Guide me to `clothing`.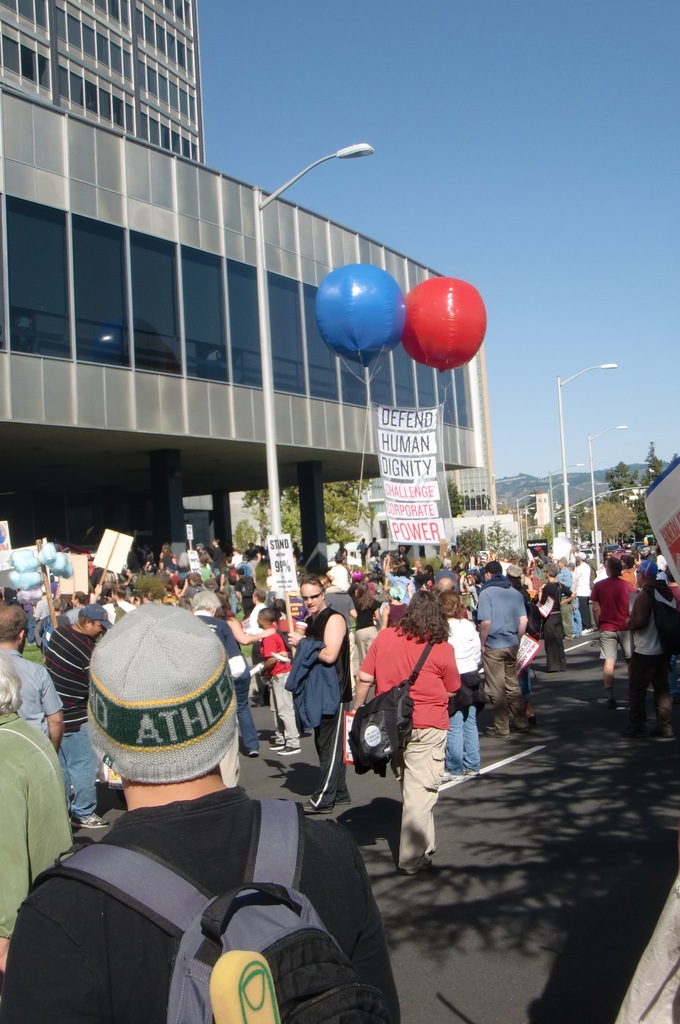
Guidance: x1=468 y1=579 x2=544 y2=721.
